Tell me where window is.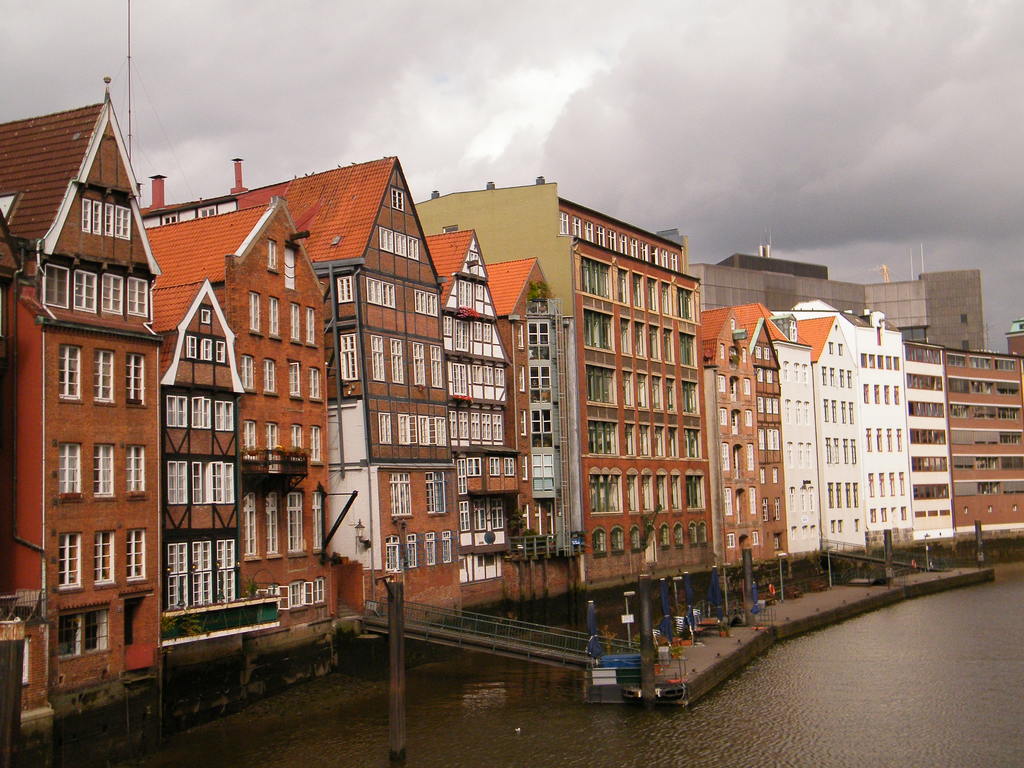
window is at locate(162, 579, 195, 618).
